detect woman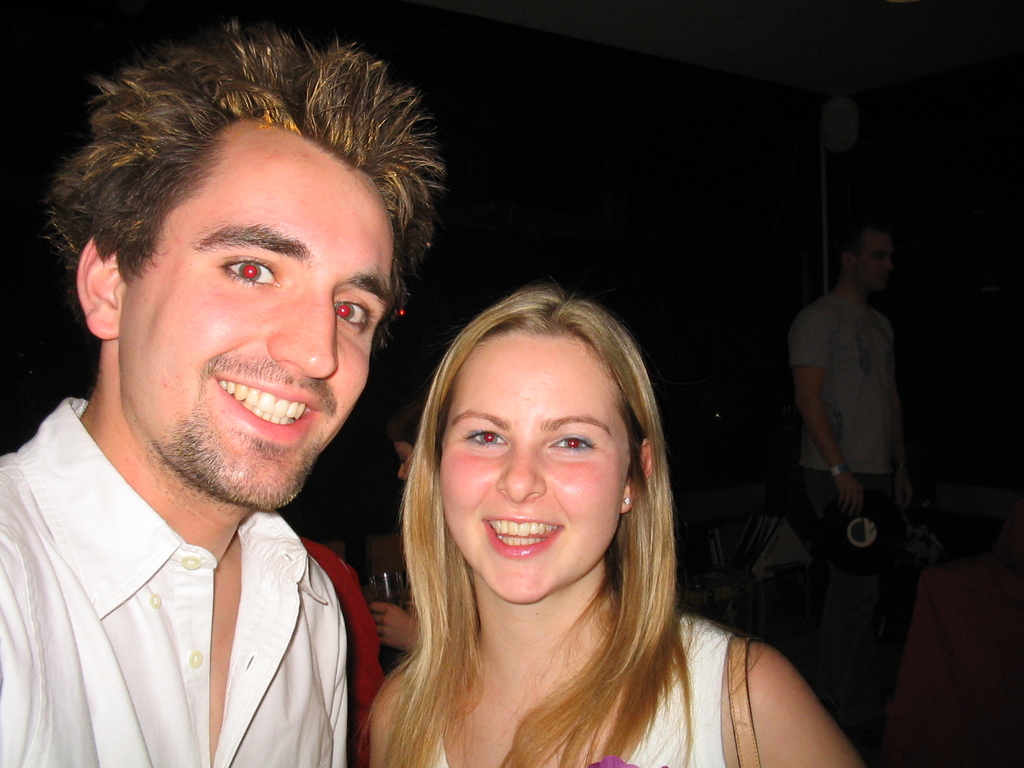
<box>334,275,833,764</box>
